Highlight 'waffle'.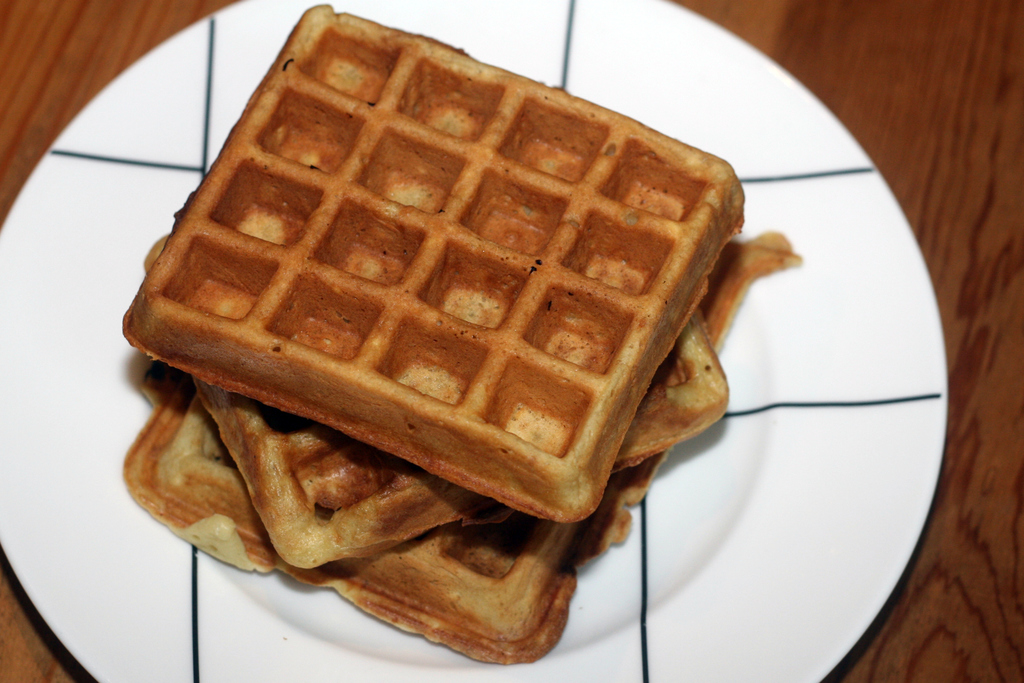
Highlighted region: pyautogui.locateOnScreen(143, 242, 738, 575).
